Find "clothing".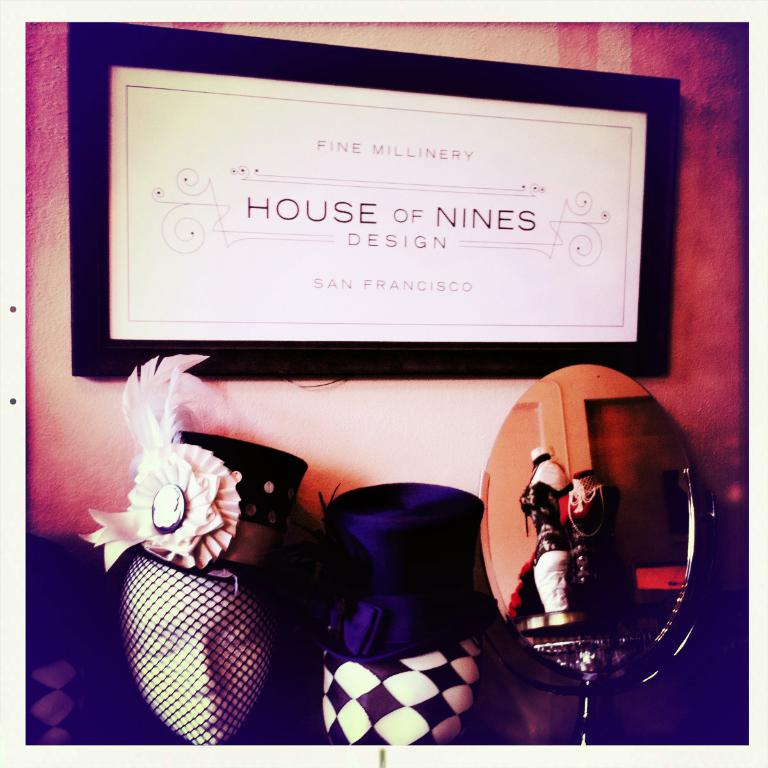
bbox=[296, 463, 532, 734].
